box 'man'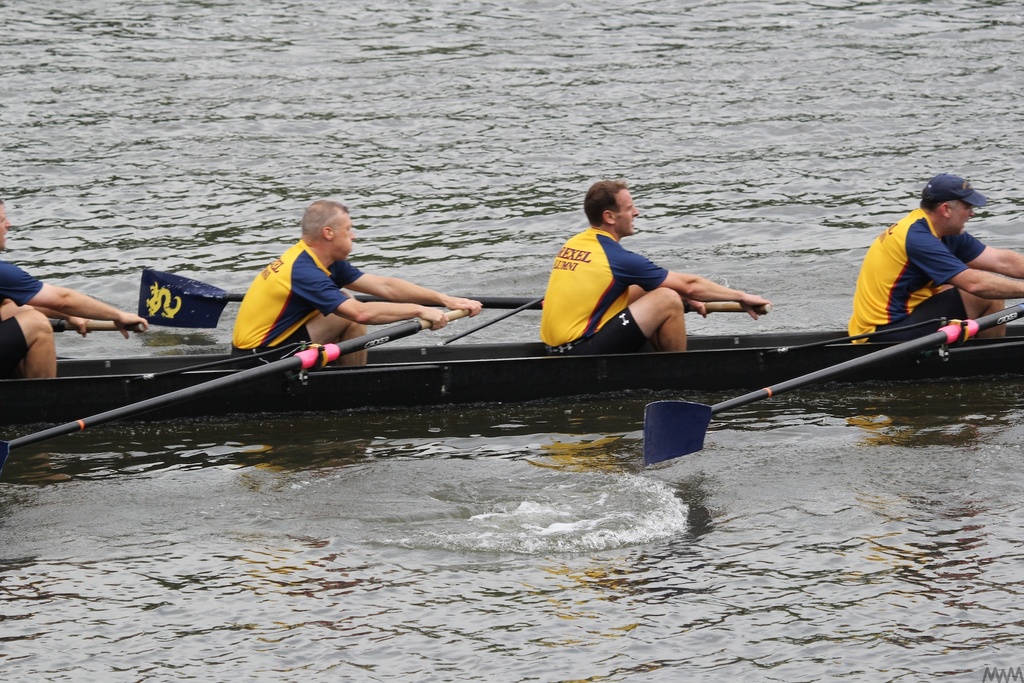
rect(214, 191, 479, 376)
